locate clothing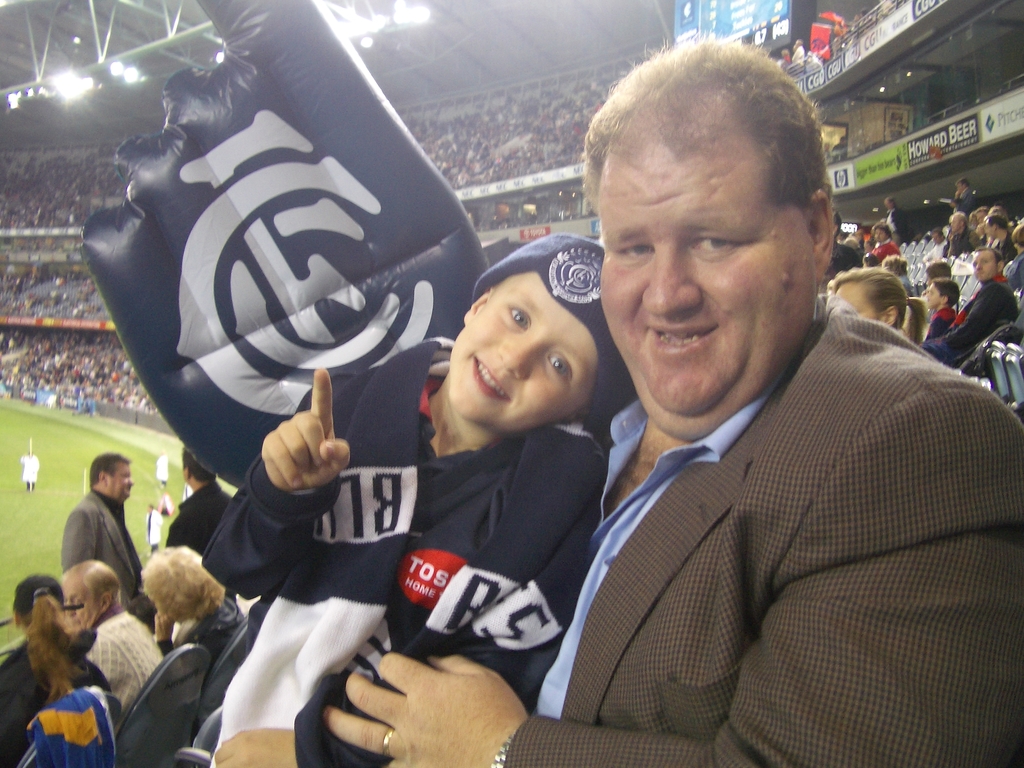
(left=925, top=304, right=960, bottom=341)
